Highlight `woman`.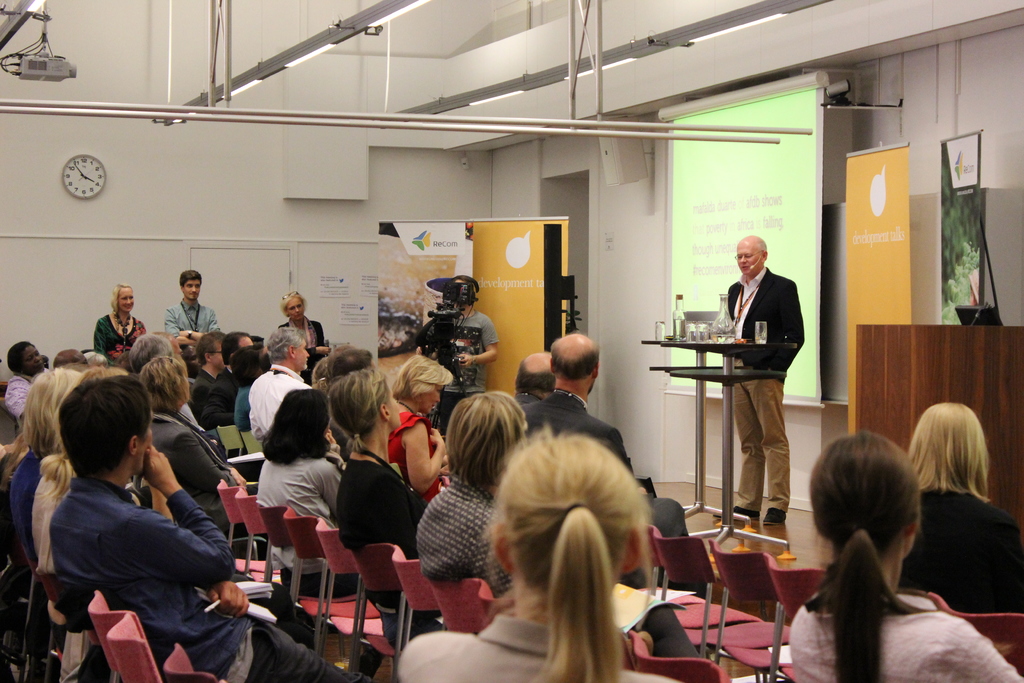
Highlighted region: bbox=(388, 352, 458, 512).
